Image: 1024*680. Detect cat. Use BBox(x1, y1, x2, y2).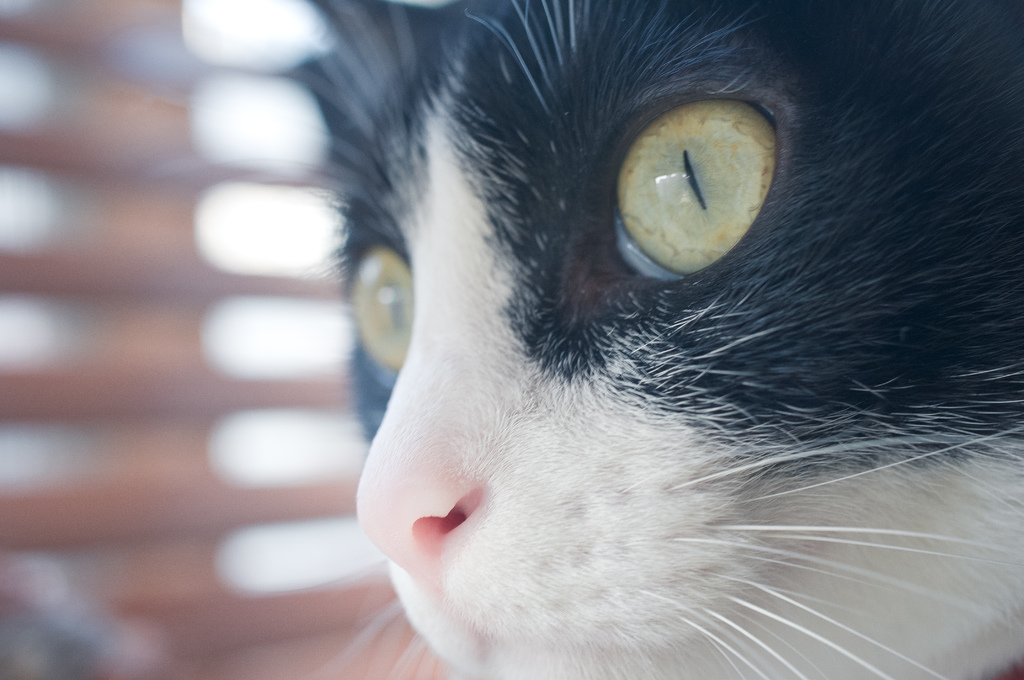
BBox(285, 0, 1023, 679).
